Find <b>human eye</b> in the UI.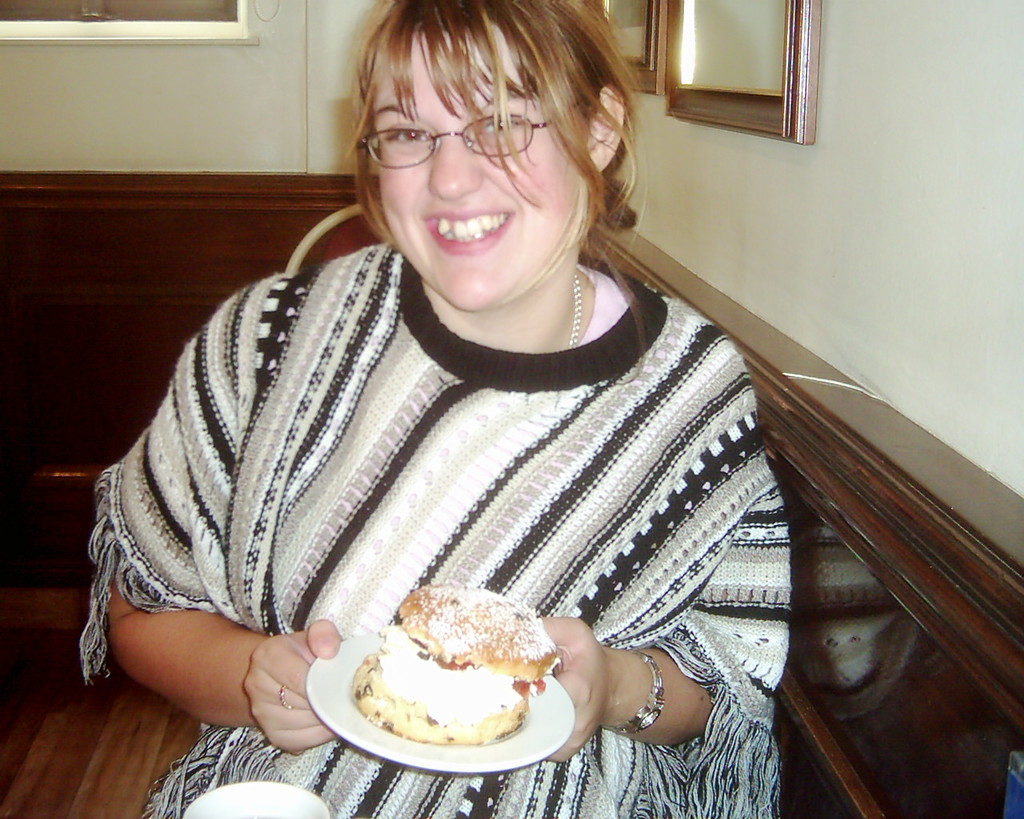
UI element at left=374, top=120, right=429, bottom=144.
